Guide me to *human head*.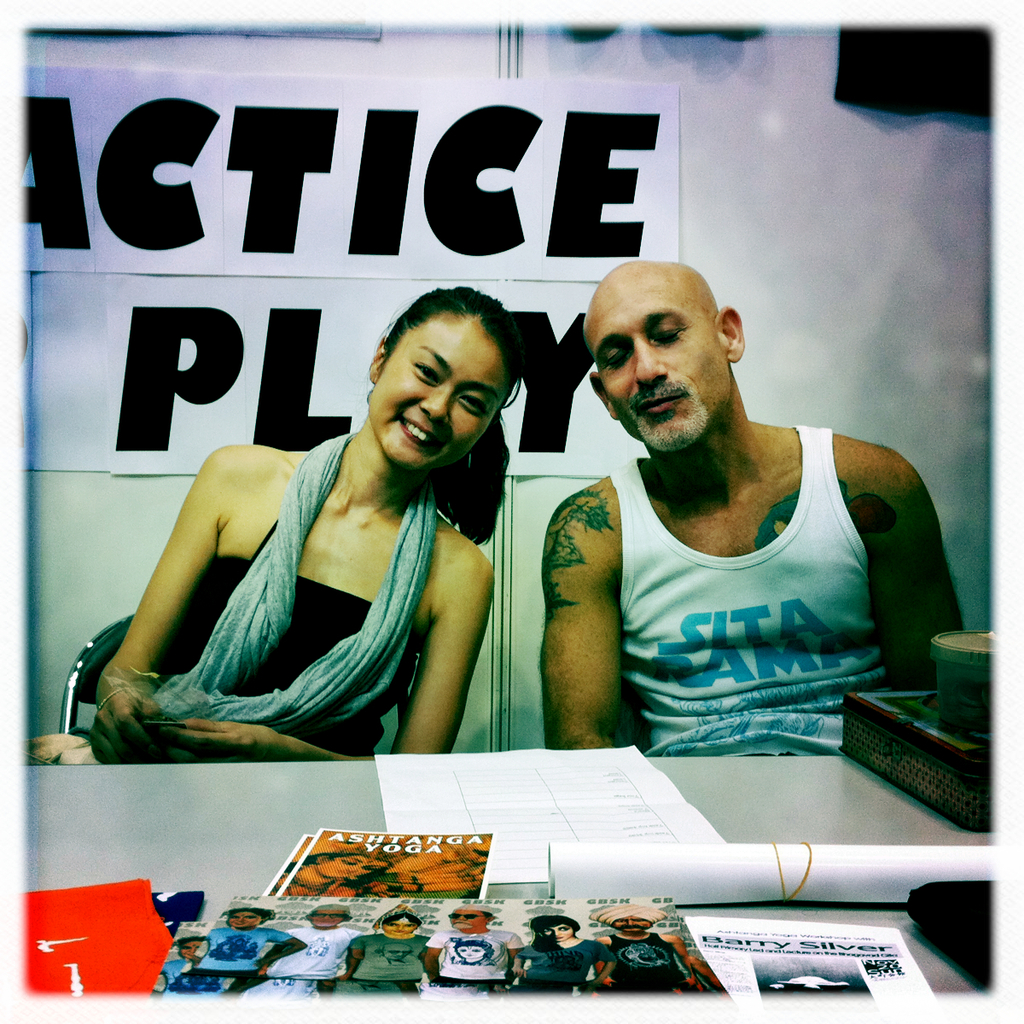
Guidance: region(589, 254, 744, 459).
